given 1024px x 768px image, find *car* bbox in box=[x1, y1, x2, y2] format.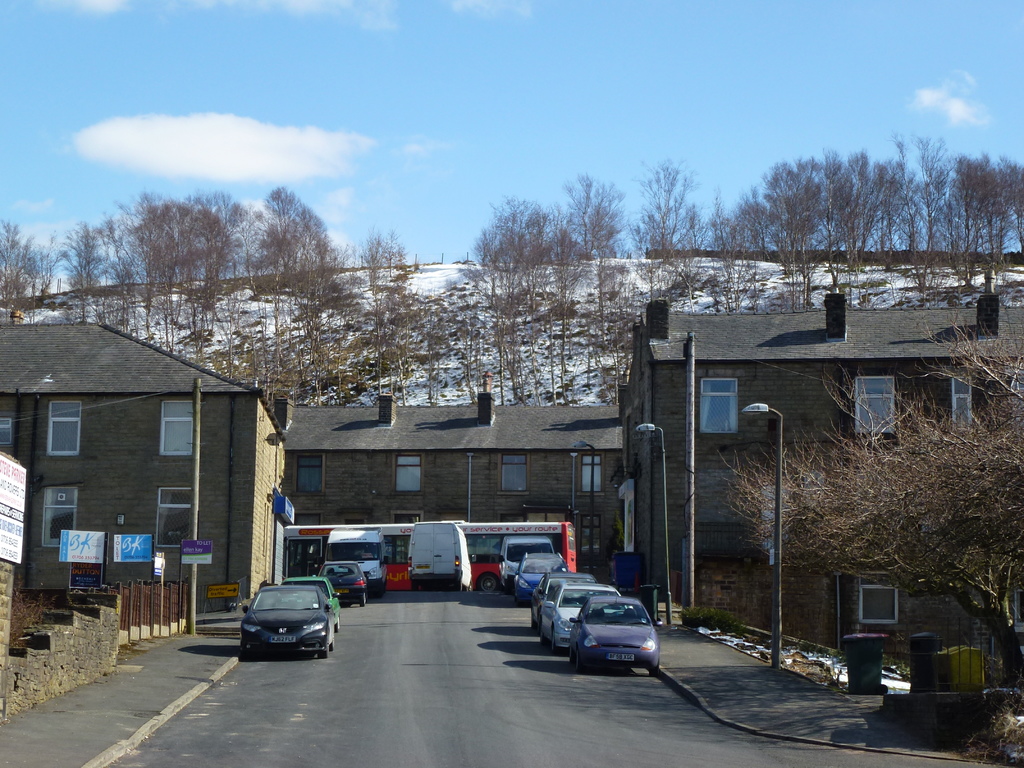
box=[283, 577, 340, 628].
